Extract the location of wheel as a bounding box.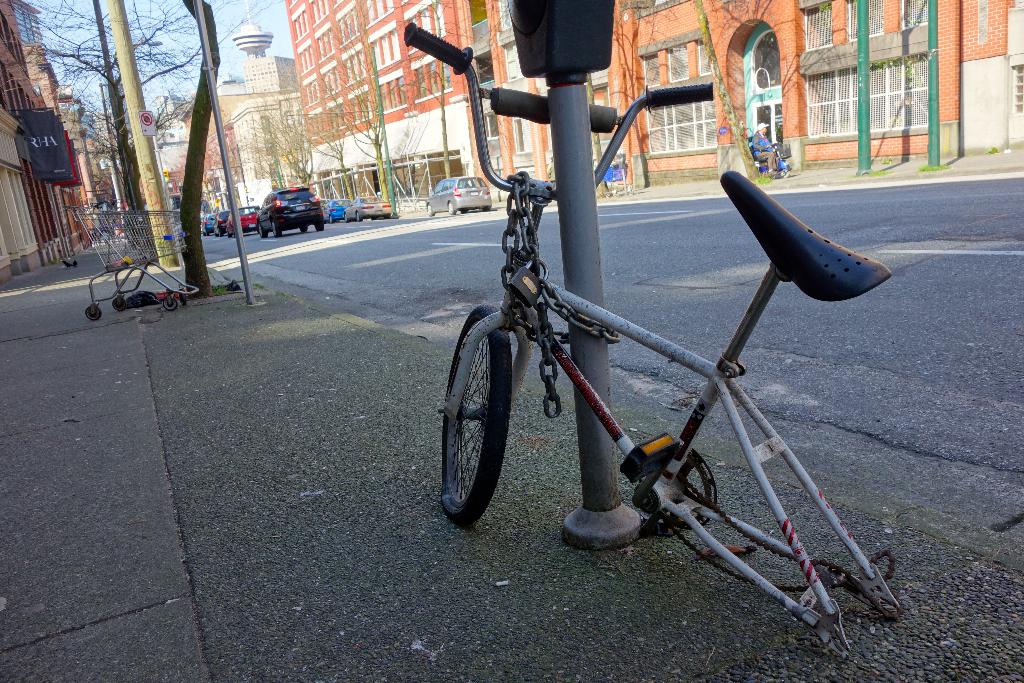
box(463, 208, 470, 214).
